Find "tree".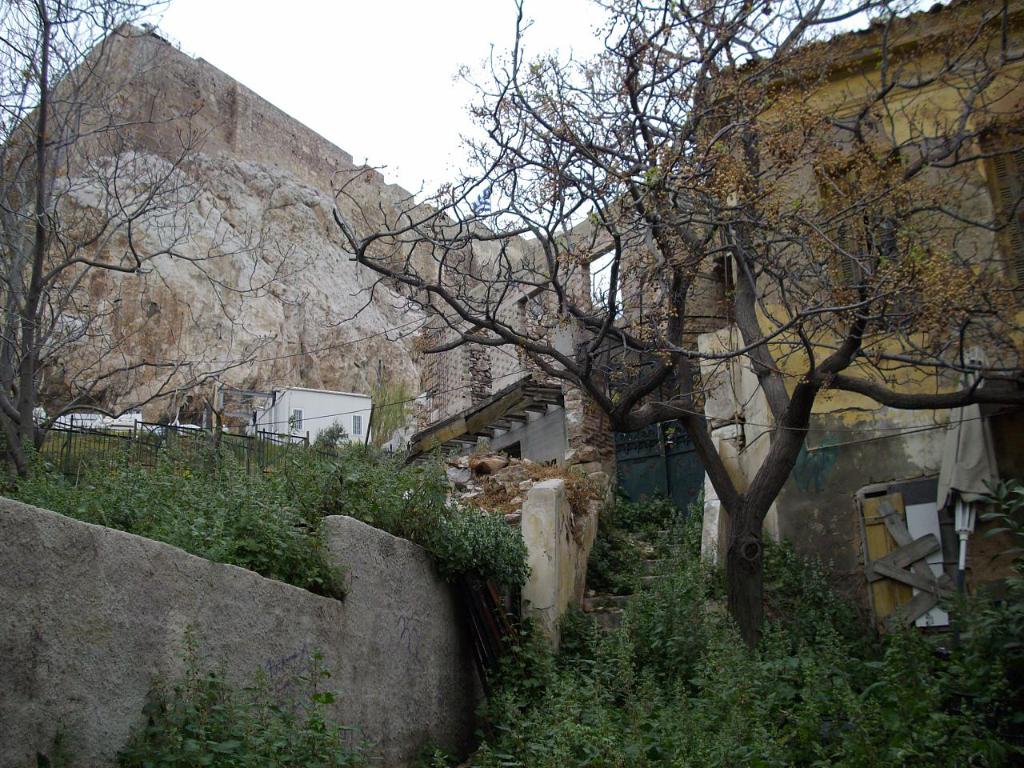
(0, 0, 287, 479).
